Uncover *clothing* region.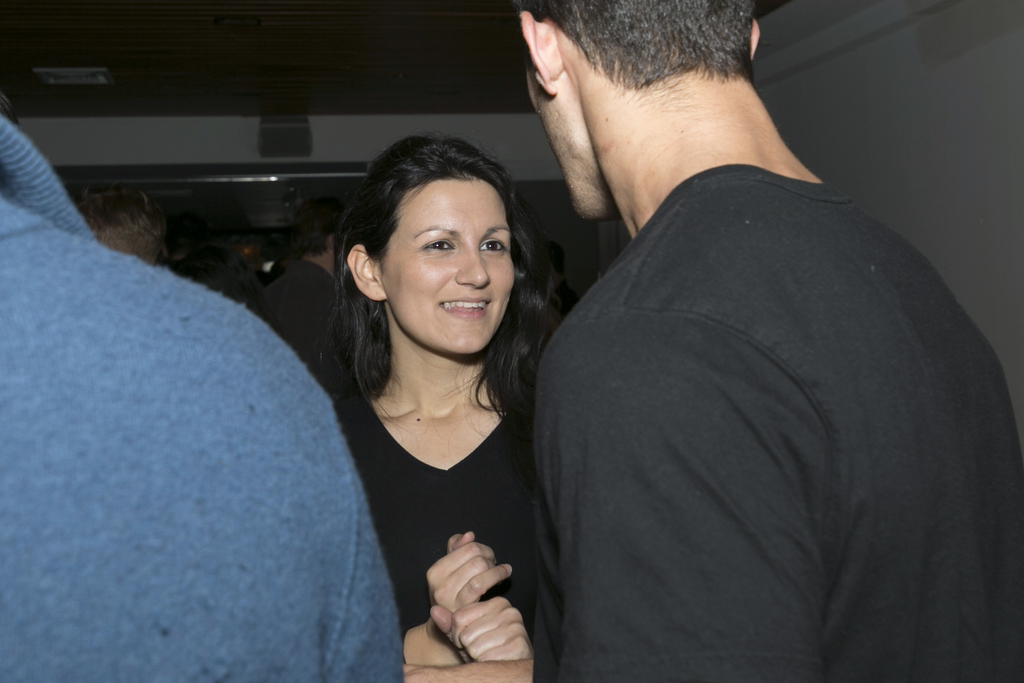
Uncovered: 0:115:406:682.
